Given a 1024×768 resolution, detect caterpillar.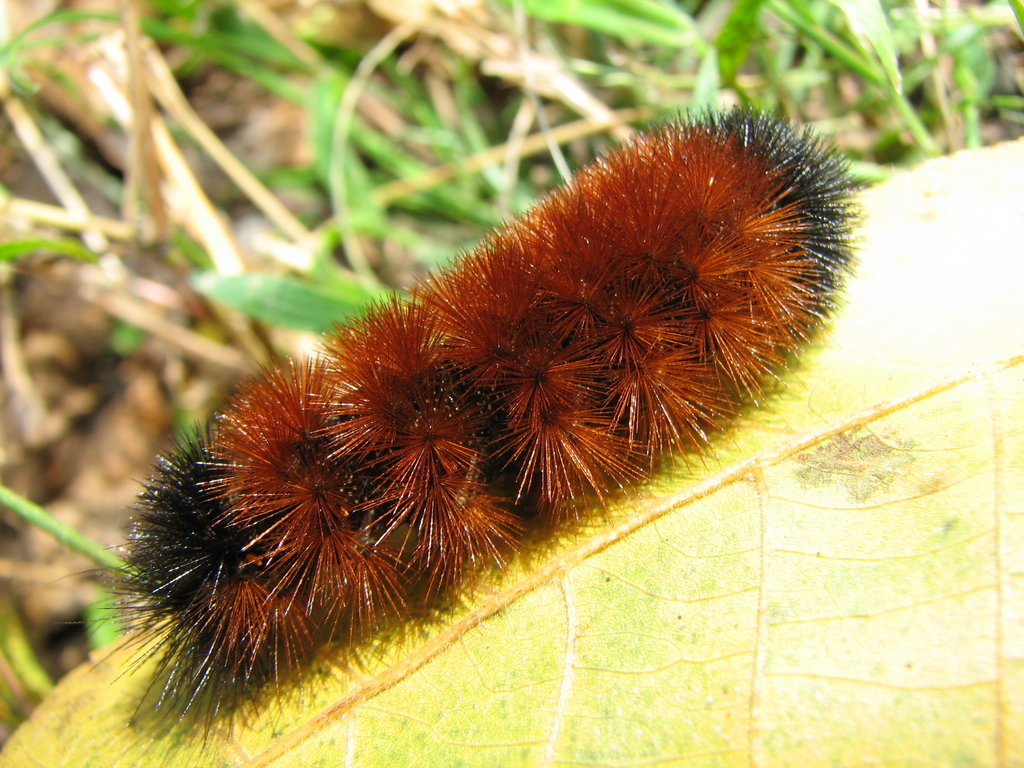
[49,99,861,758].
